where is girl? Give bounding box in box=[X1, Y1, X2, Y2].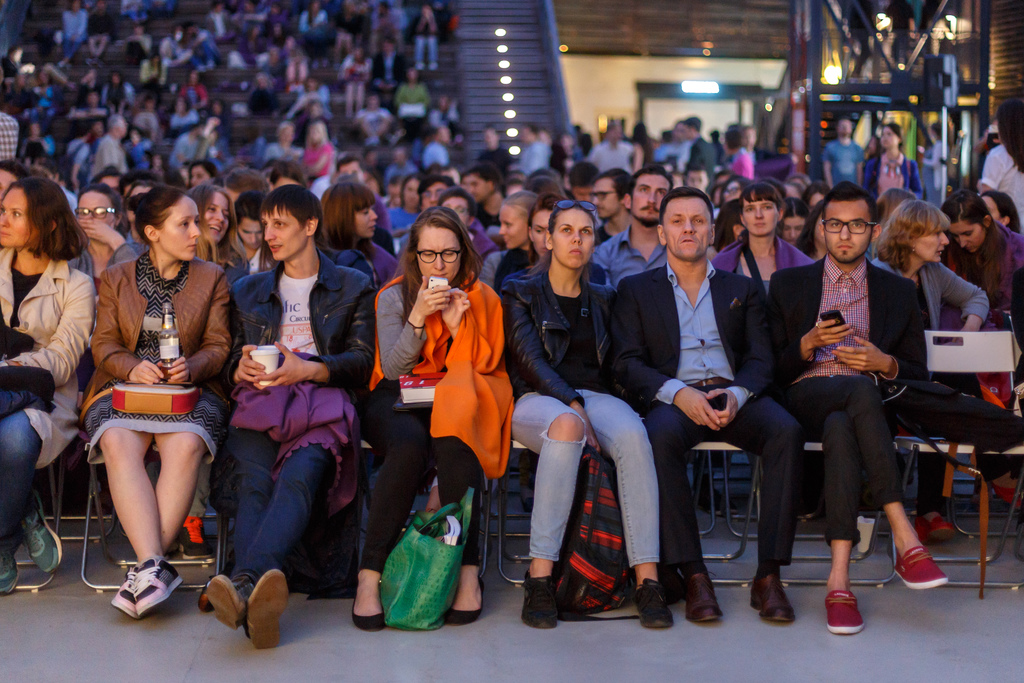
box=[65, 183, 148, 279].
